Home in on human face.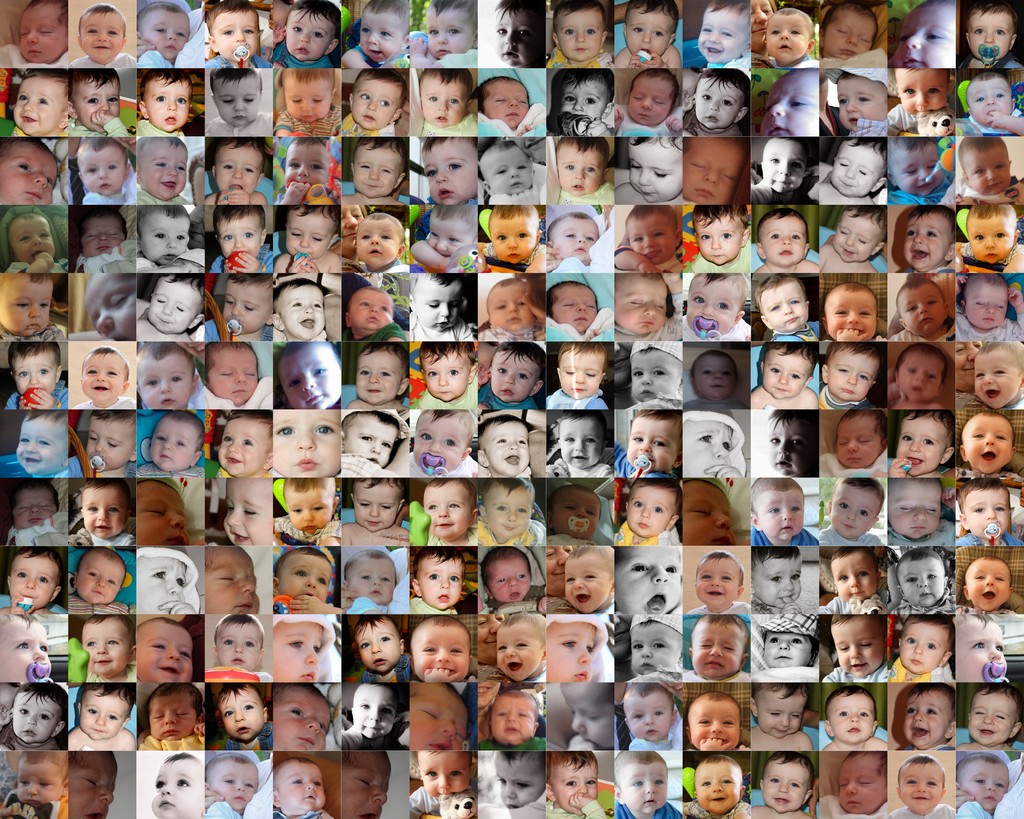
Homed in at <region>73, 84, 120, 134</region>.
